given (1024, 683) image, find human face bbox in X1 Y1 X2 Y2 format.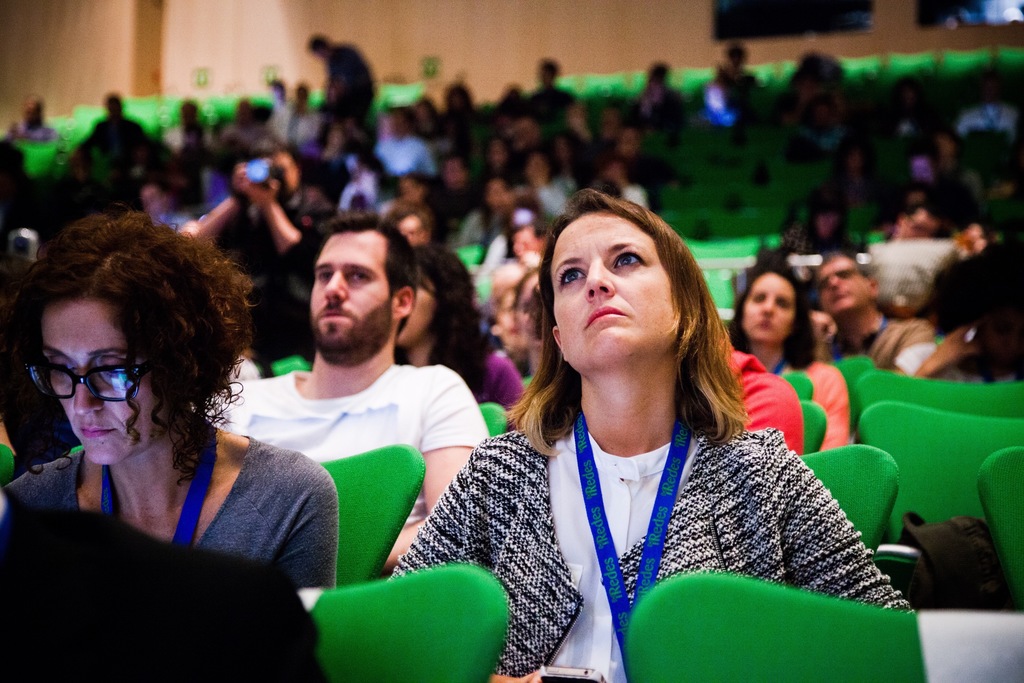
550 213 675 364.
